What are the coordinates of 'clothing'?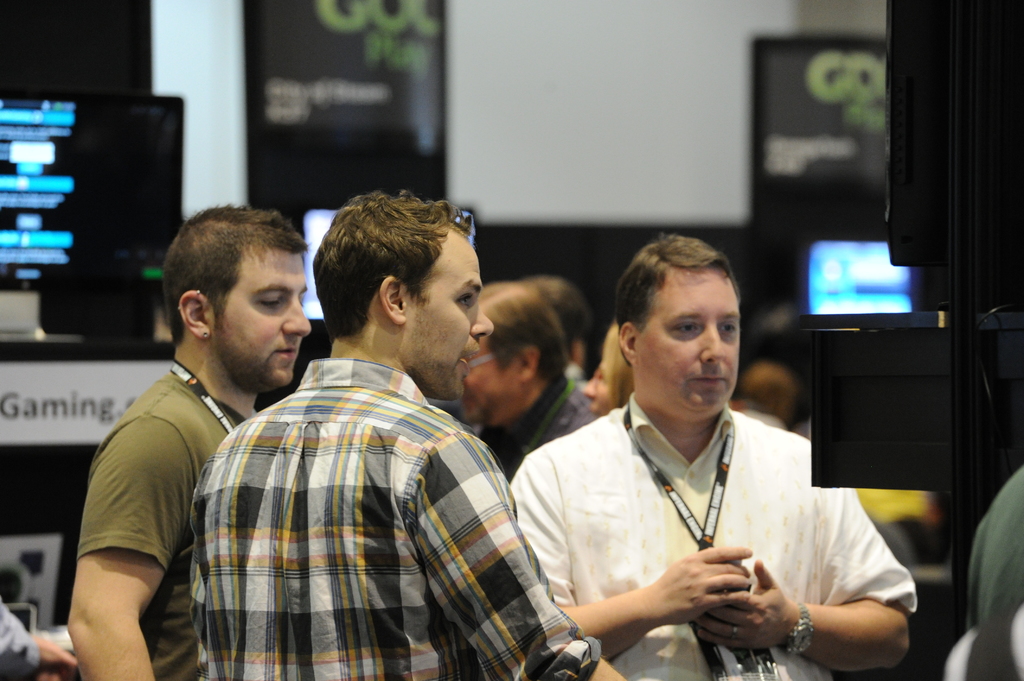
(x1=476, y1=372, x2=595, y2=485).
